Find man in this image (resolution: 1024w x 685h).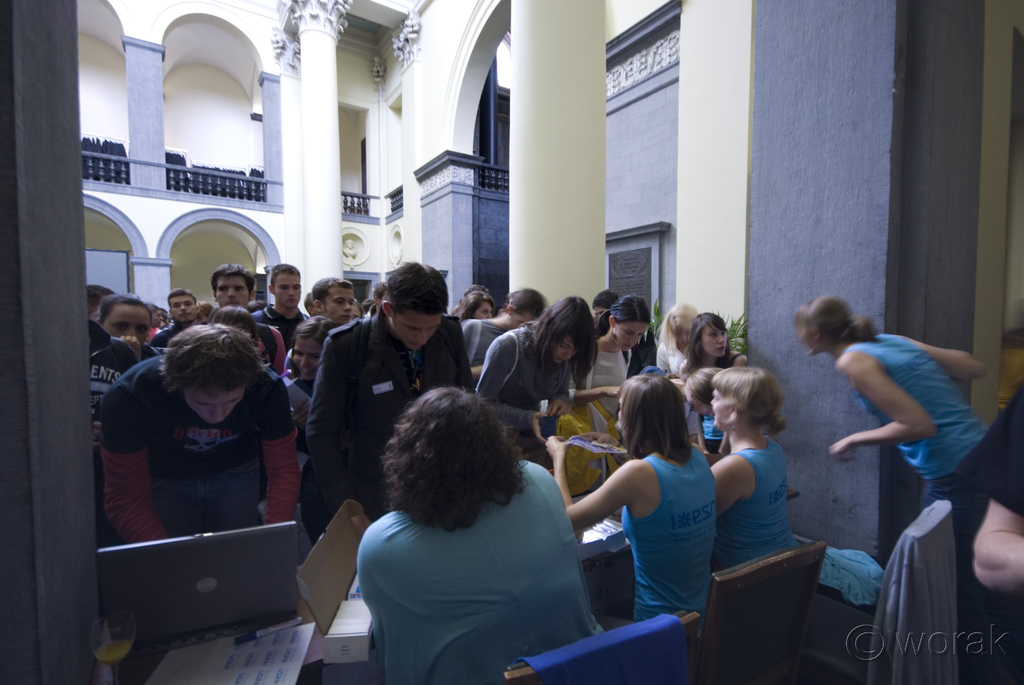
<box>99,321,304,520</box>.
